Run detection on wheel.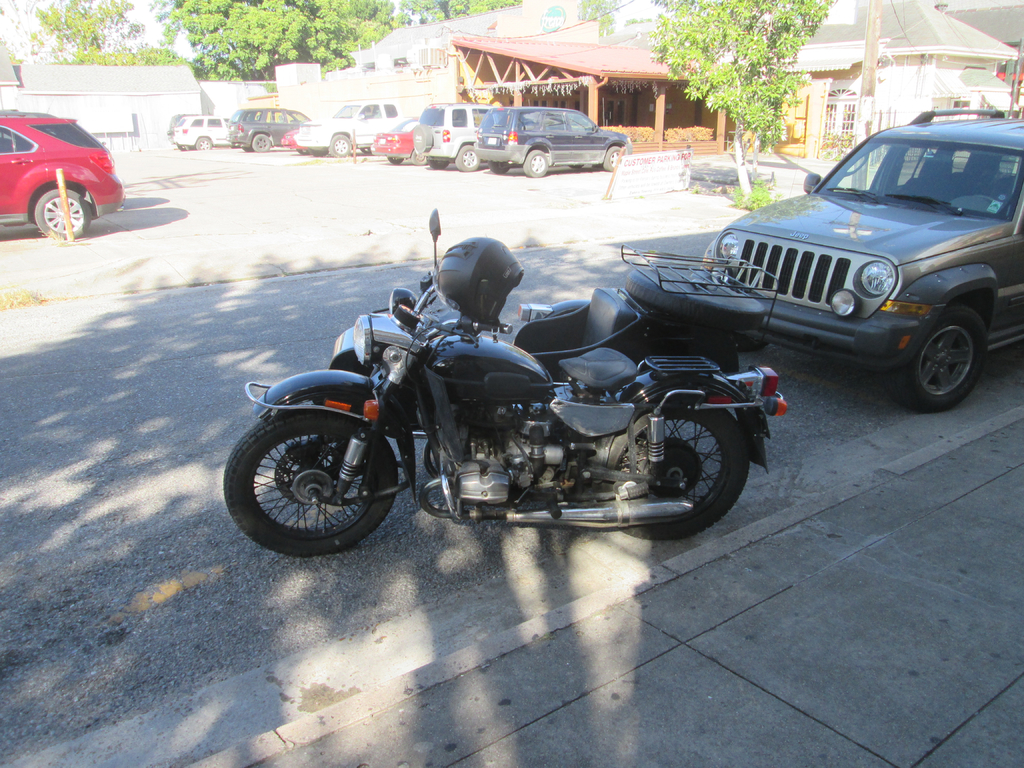
Result: [left=410, top=147, right=428, bottom=165].
